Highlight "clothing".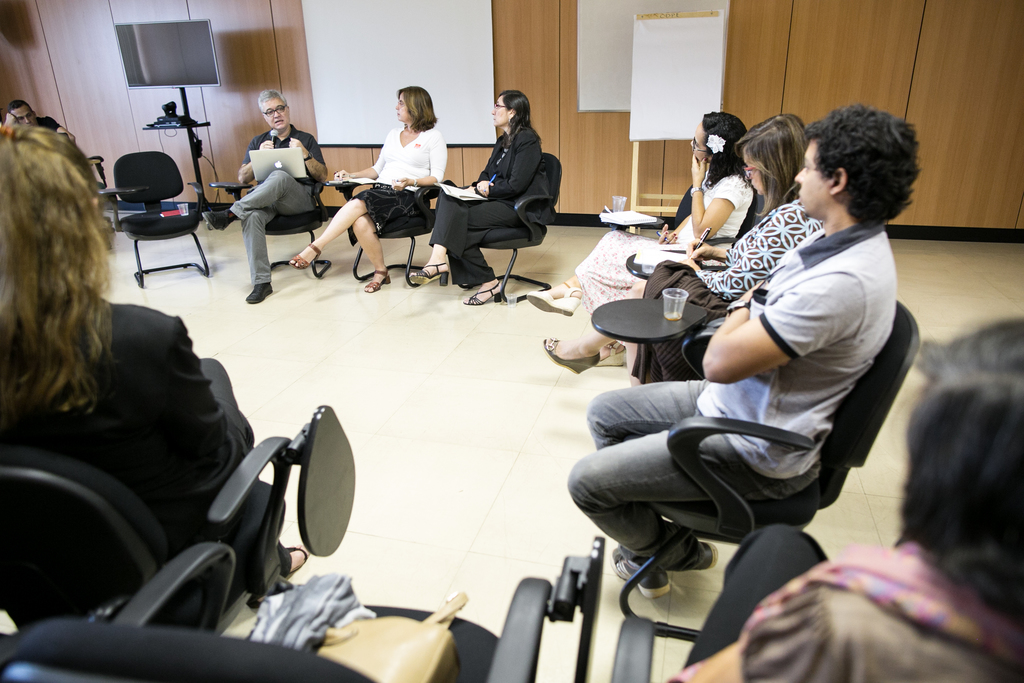
Highlighted region: <region>627, 195, 826, 379</region>.
